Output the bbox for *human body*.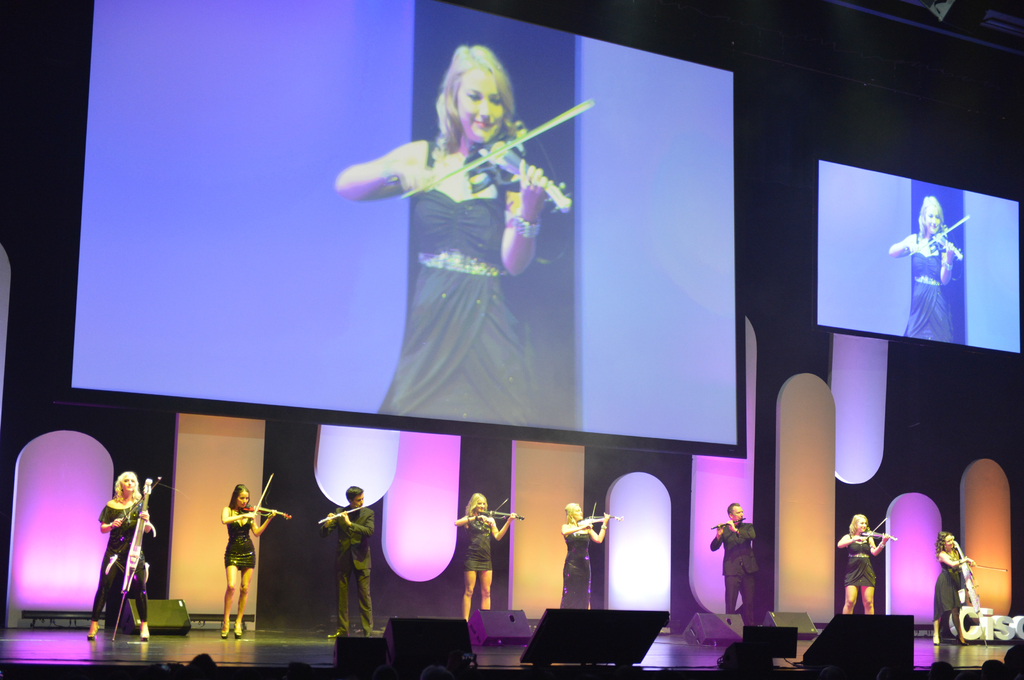
{"x1": 449, "y1": 489, "x2": 515, "y2": 623}.
